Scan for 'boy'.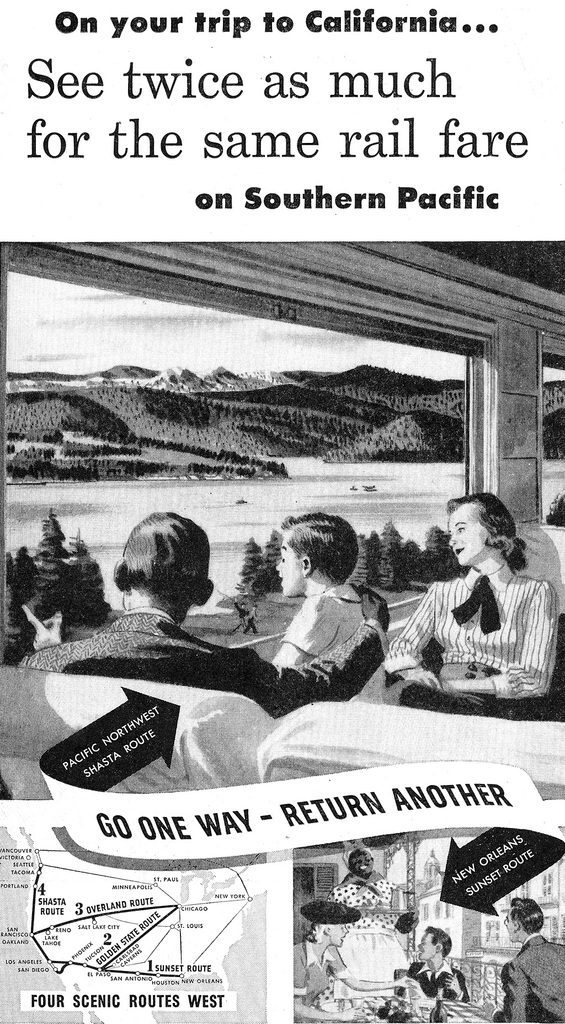
Scan result: select_region(392, 929, 479, 999).
